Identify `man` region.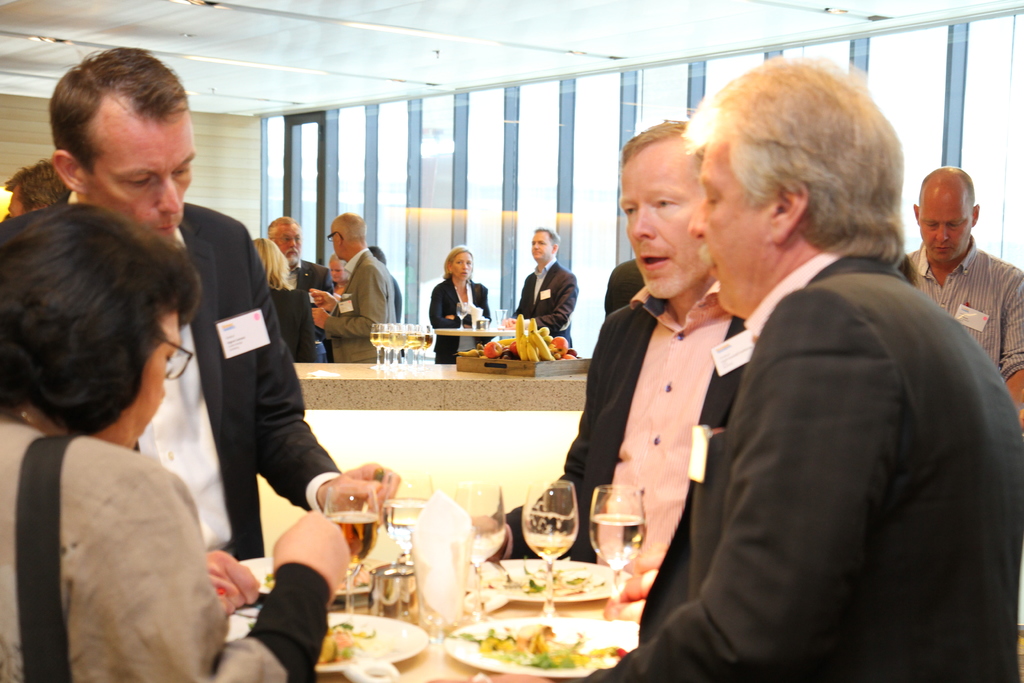
Region: locate(504, 225, 583, 350).
